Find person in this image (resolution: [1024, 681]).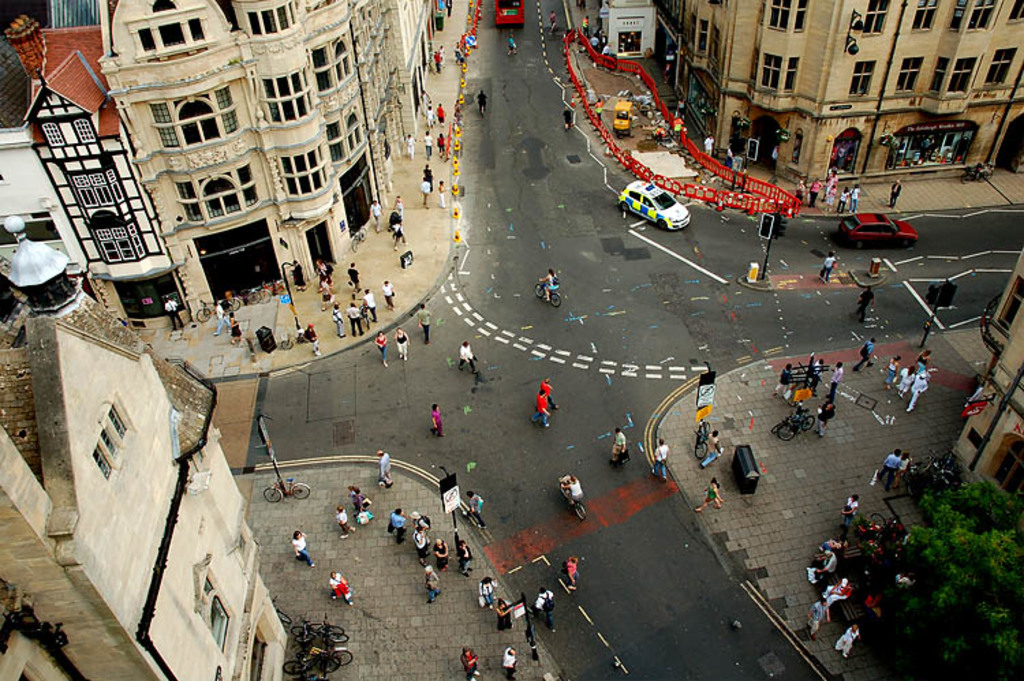
{"x1": 909, "y1": 348, "x2": 939, "y2": 375}.
